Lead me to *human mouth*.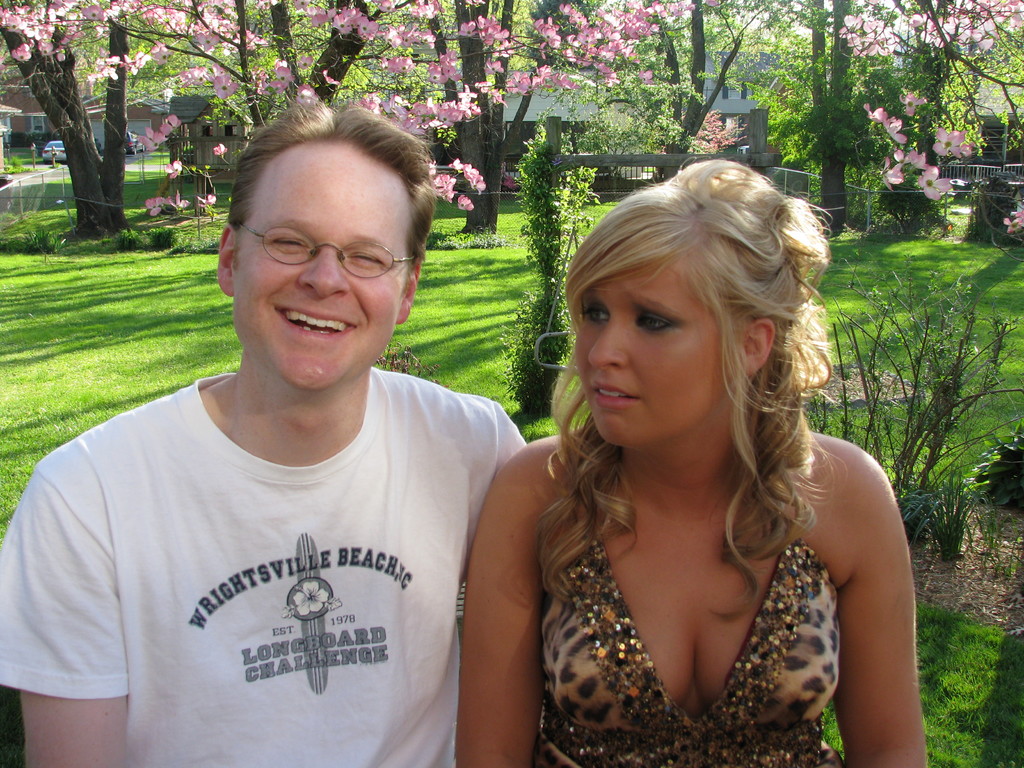
Lead to 261, 298, 374, 352.
